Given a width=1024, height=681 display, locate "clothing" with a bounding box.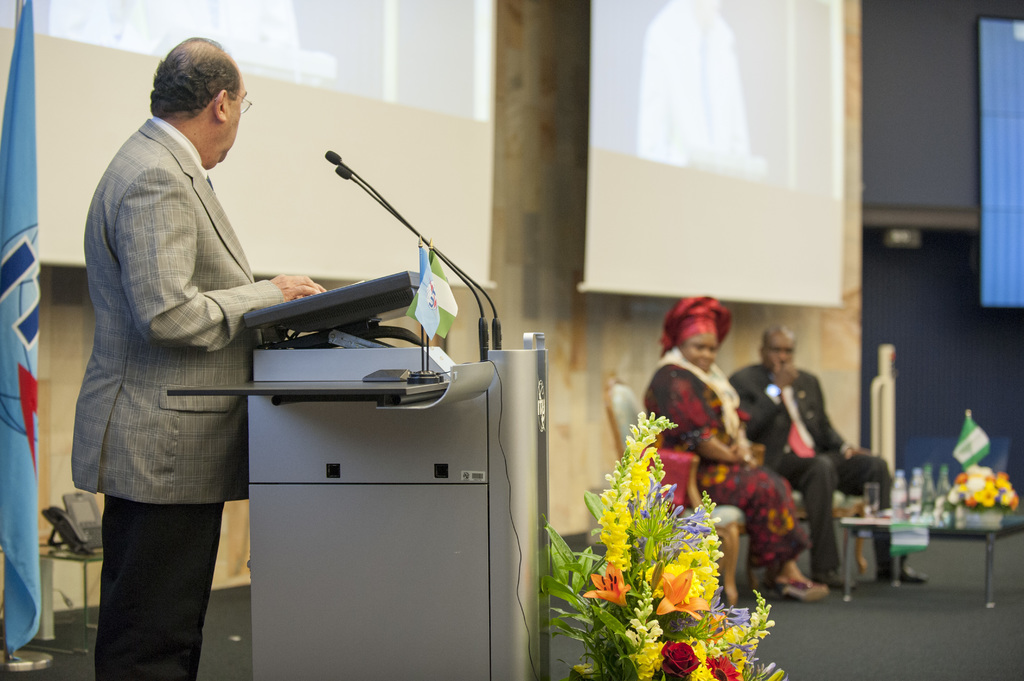
Located: 72, 67, 317, 614.
